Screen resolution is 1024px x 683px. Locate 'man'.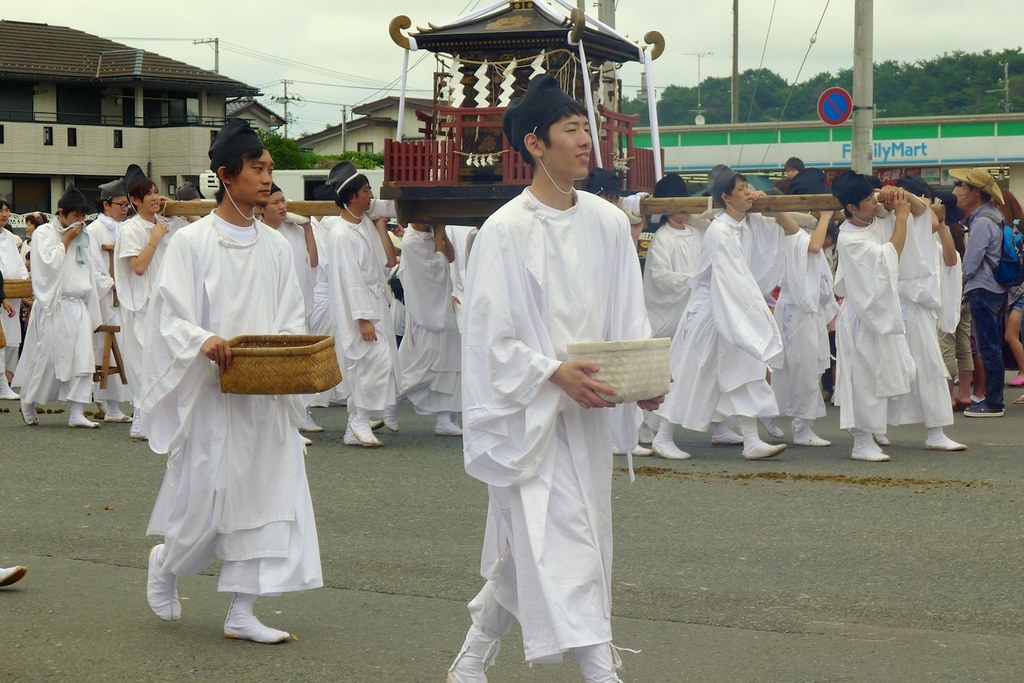
bbox(255, 179, 316, 451).
